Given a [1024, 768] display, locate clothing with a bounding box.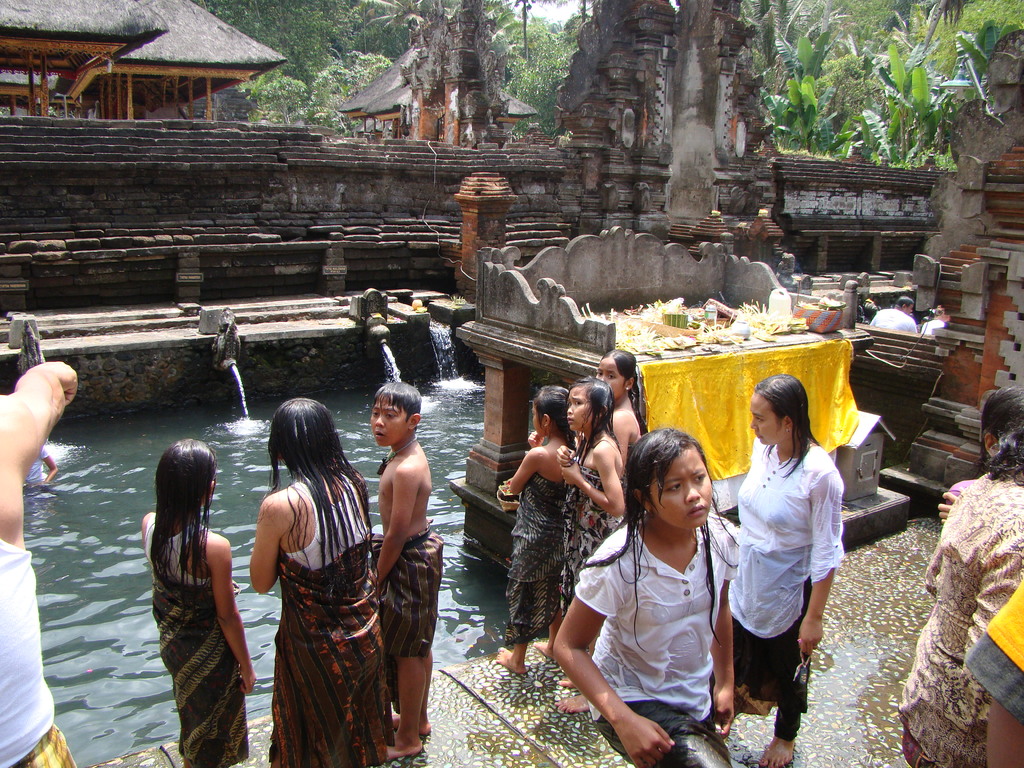
Located: region(900, 465, 1023, 767).
